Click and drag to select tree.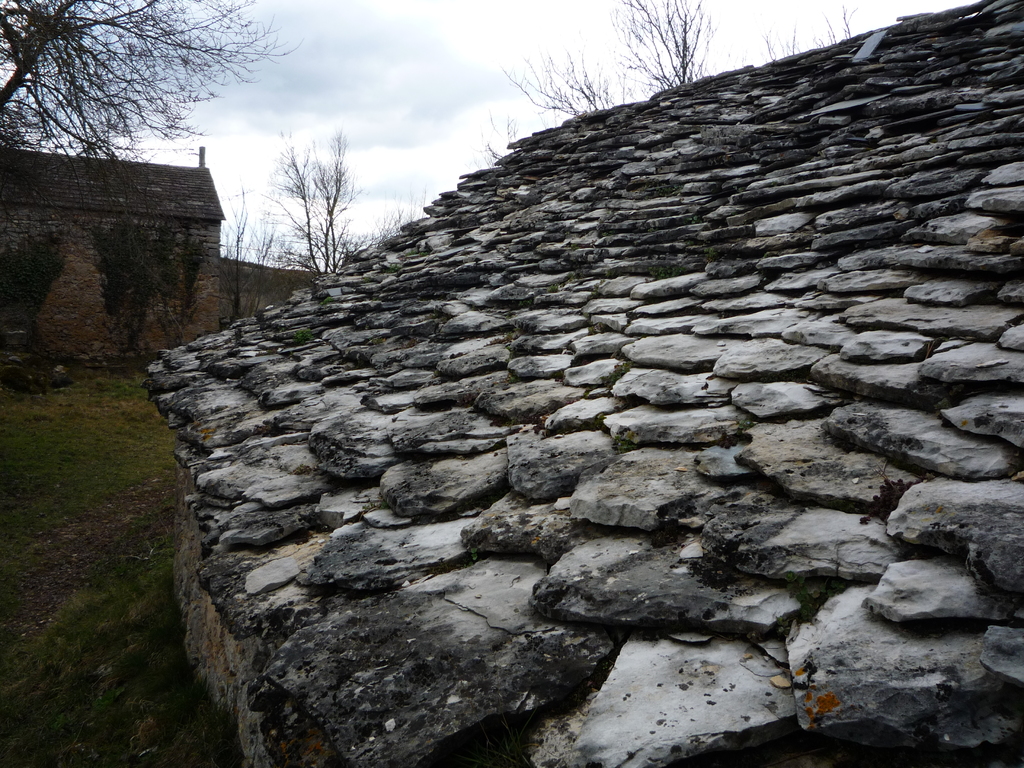
Selection: [left=735, top=0, right=857, bottom=66].
